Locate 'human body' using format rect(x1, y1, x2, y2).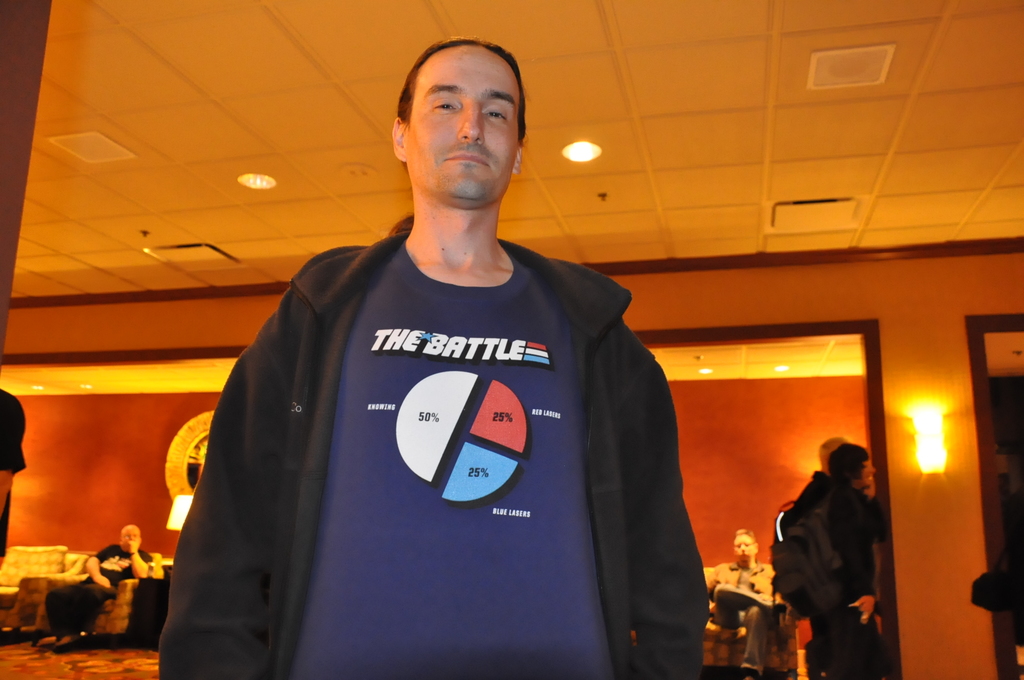
rect(787, 469, 846, 522).
